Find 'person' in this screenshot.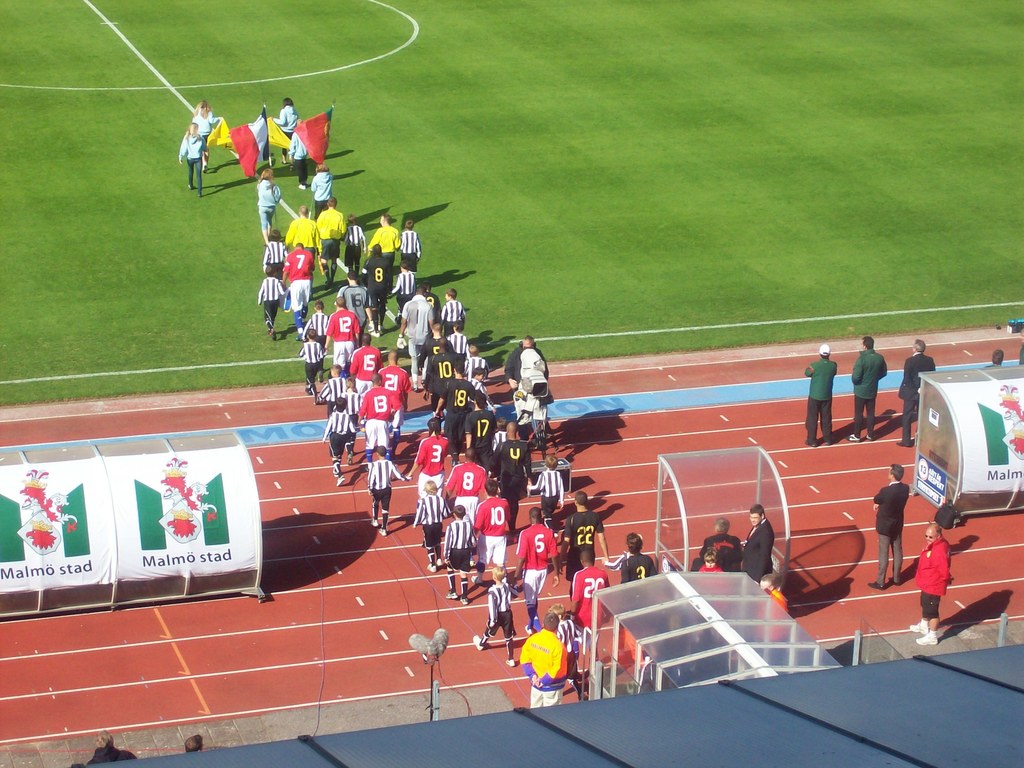
The bounding box for 'person' is 550,602,582,703.
